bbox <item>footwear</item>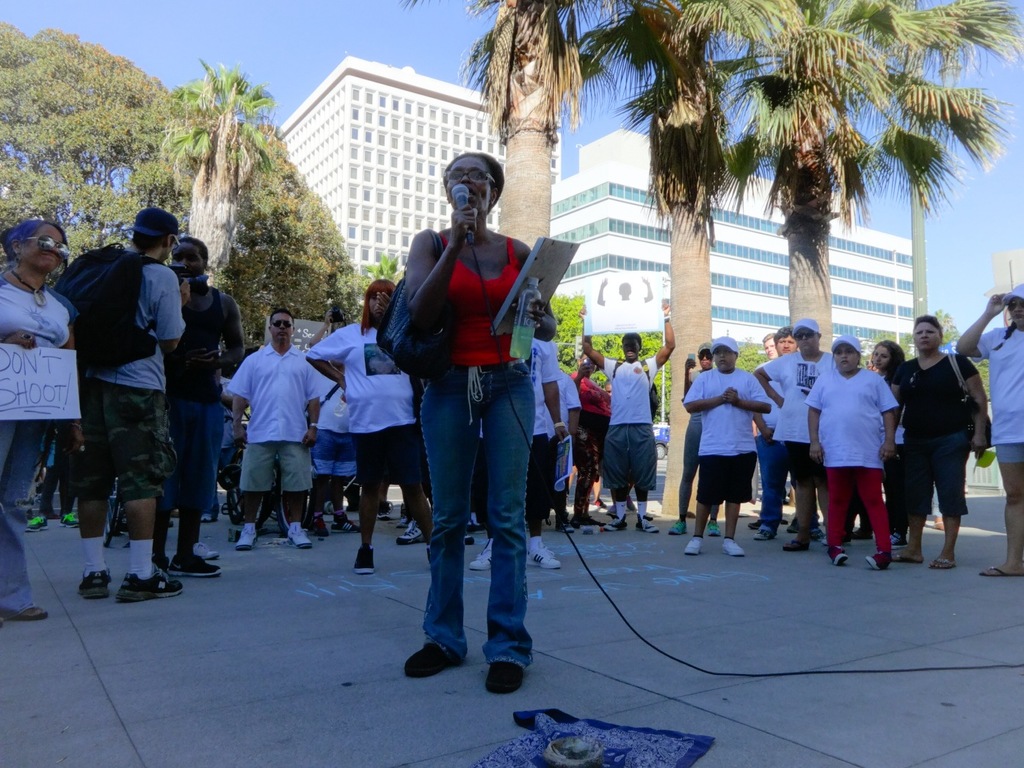
[553,518,570,535]
